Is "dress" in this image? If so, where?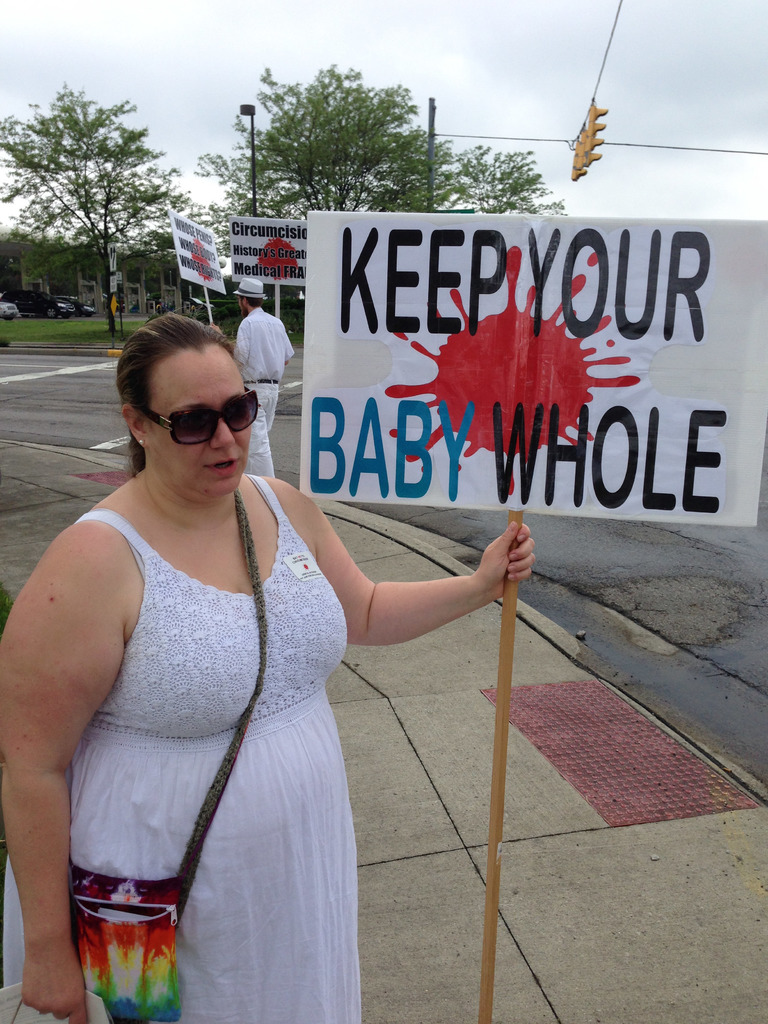
Yes, at select_region(0, 468, 370, 1023).
